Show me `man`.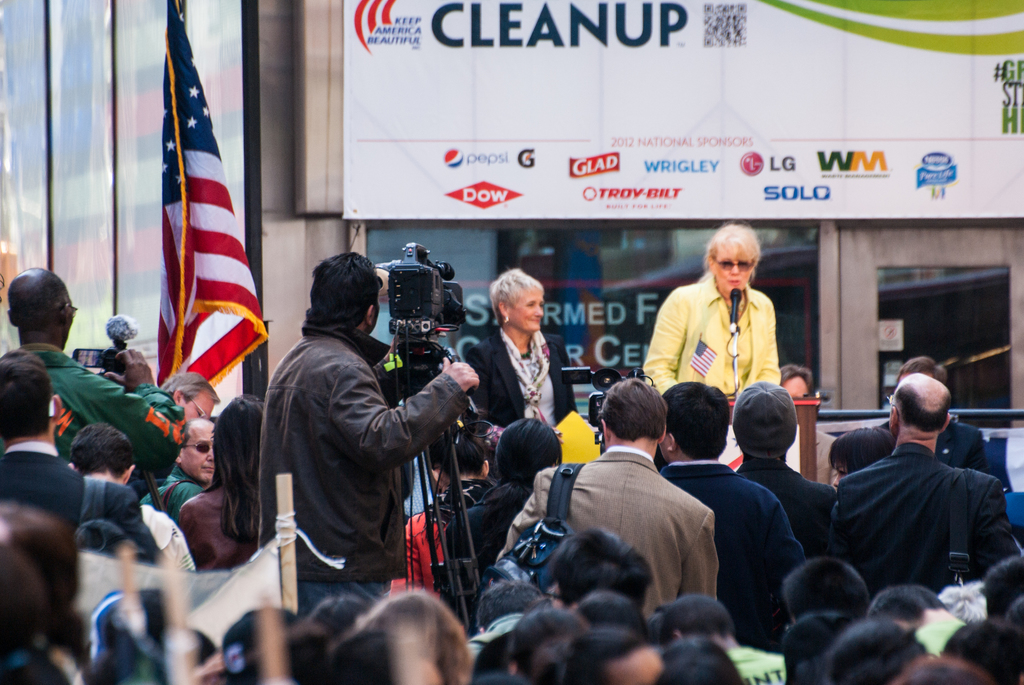
`man` is here: region(0, 349, 139, 528).
